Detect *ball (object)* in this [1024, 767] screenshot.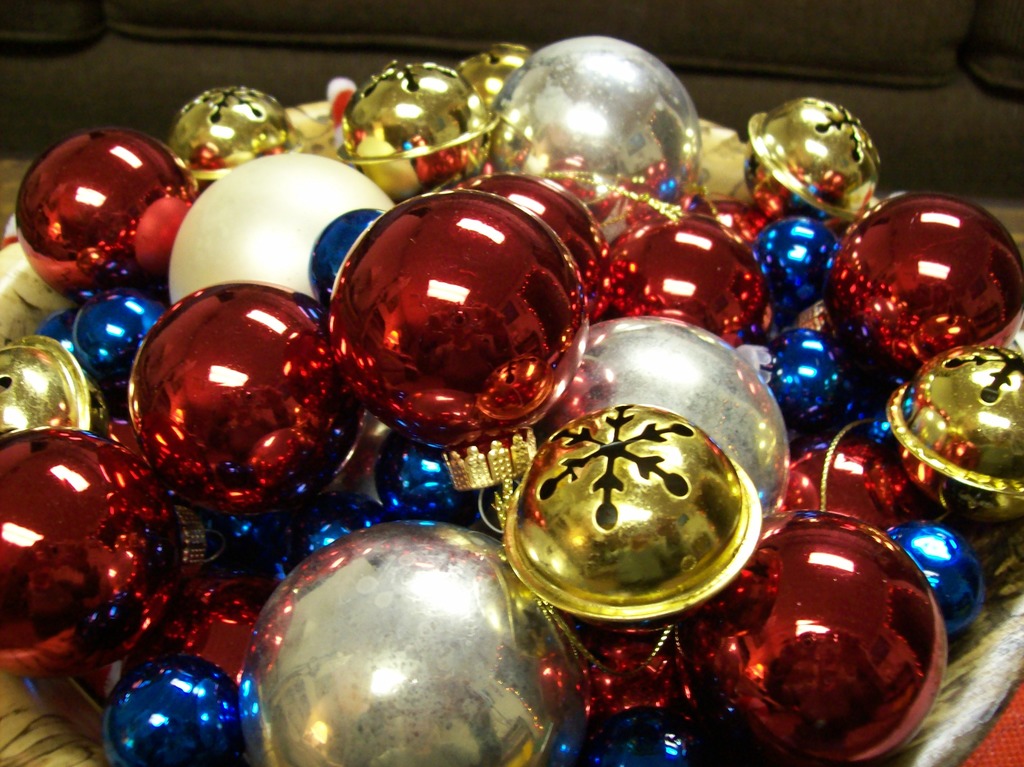
Detection: <box>332,190,586,444</box>.
